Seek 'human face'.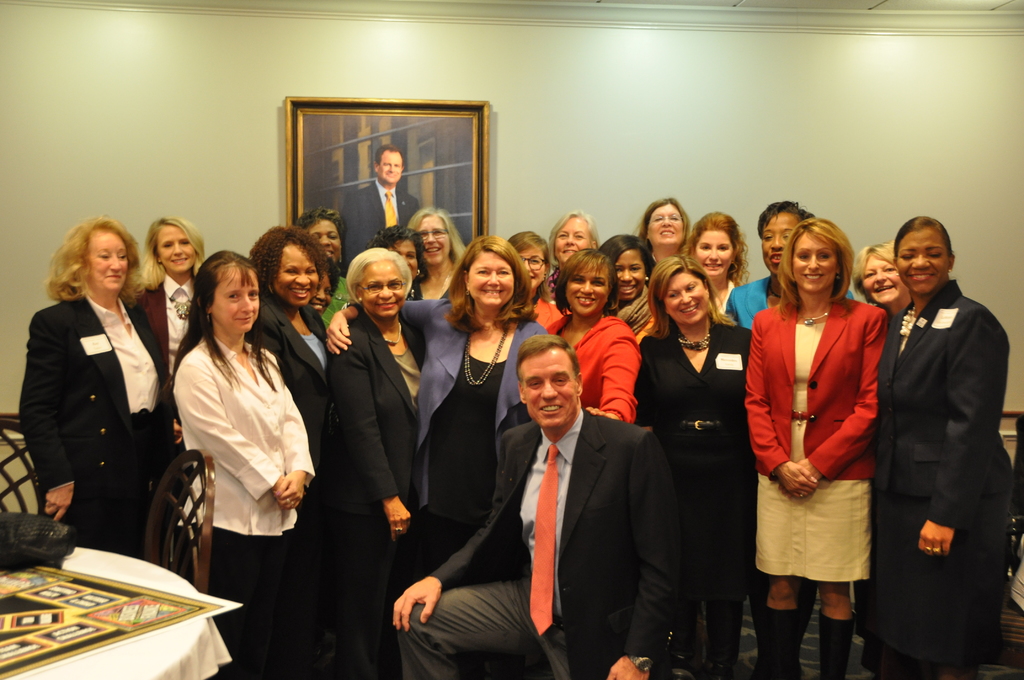
l=213, t=265, r=262, b=336.
